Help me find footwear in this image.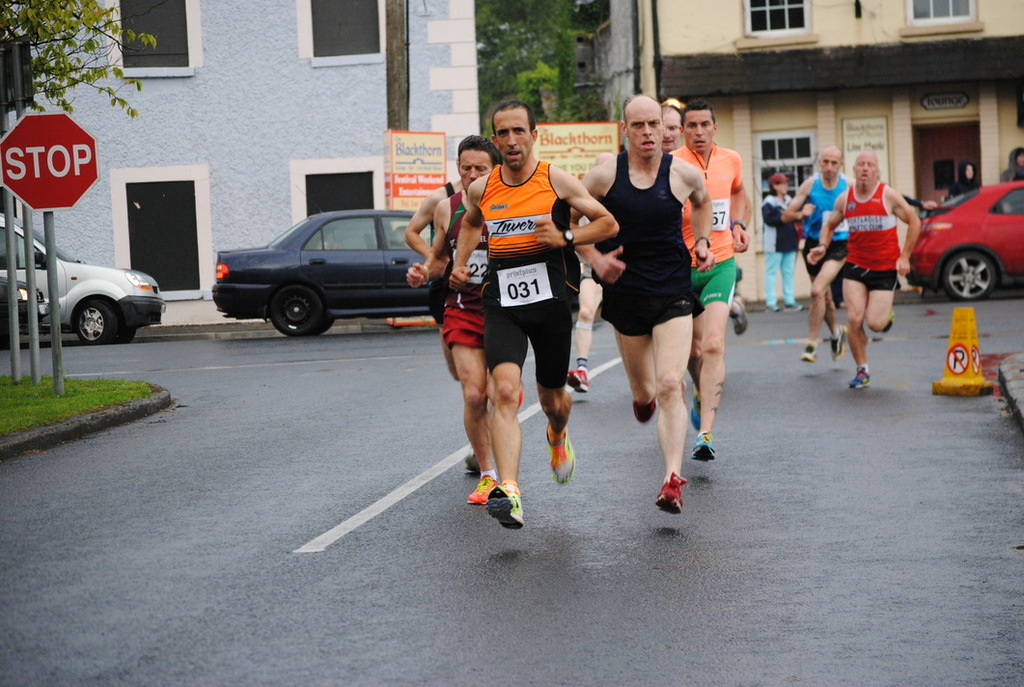
Found it: Rect(637, 401, 653, 423).
